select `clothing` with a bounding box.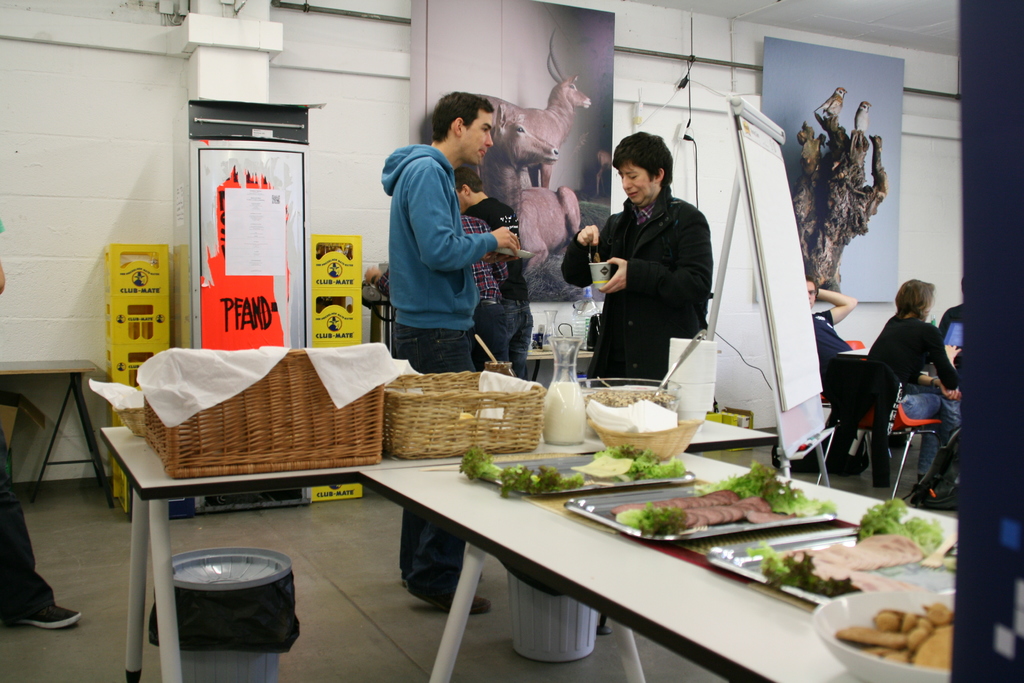
box(468, 200, 538, 385).
